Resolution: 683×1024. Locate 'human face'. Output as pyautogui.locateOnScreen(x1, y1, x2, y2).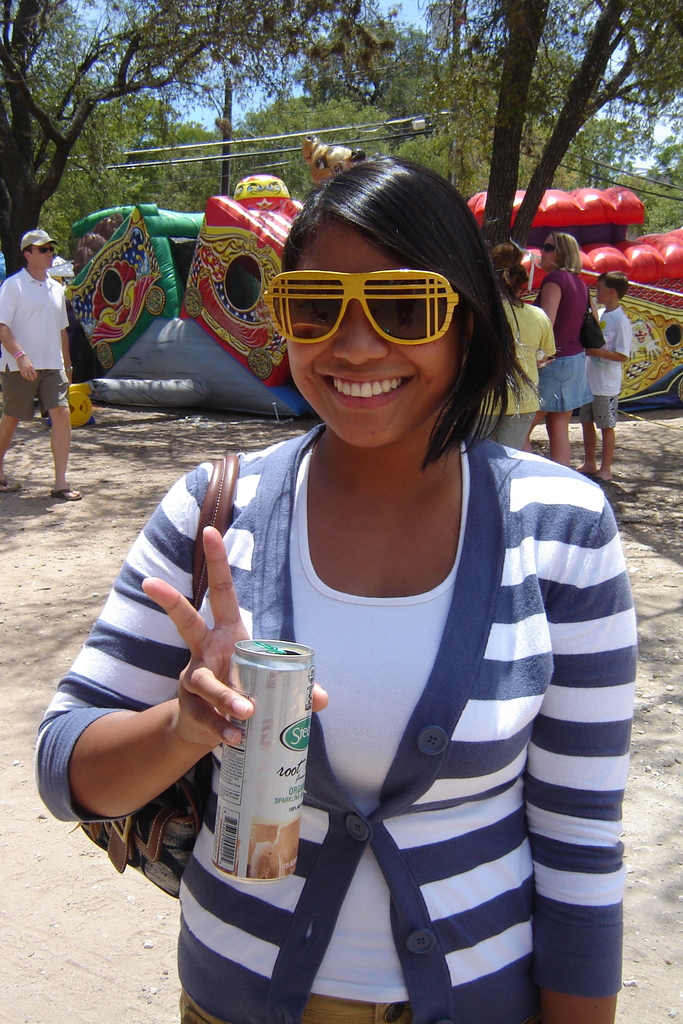
pyautogui.locateOnScreen(31, 241, 54, 276).
